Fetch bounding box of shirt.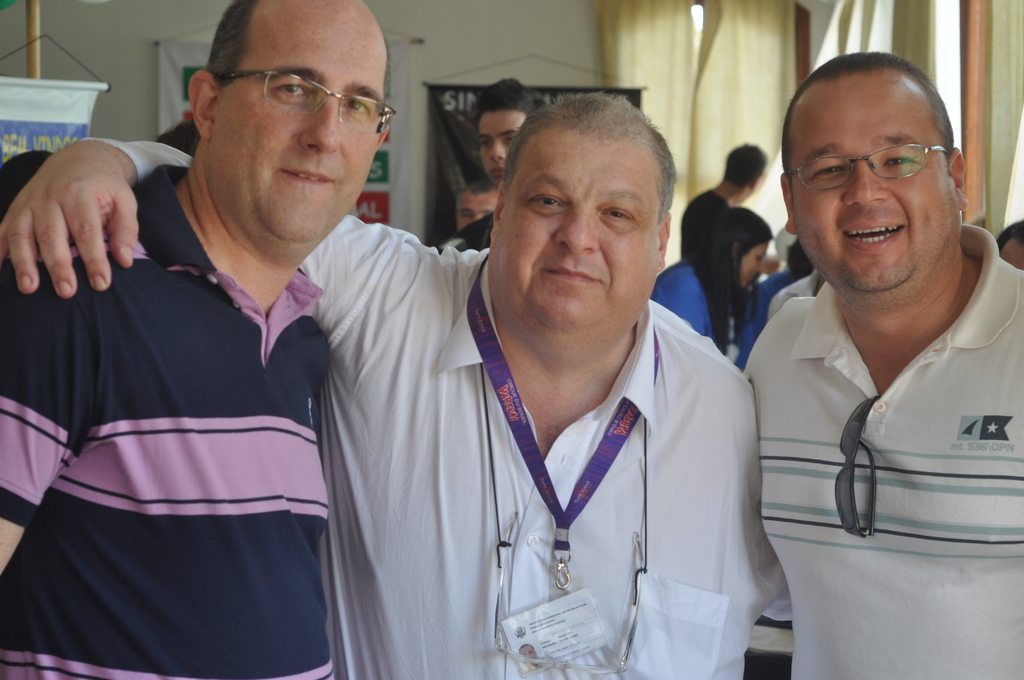
Bbox: select_region(83, 133, 792, 679).
